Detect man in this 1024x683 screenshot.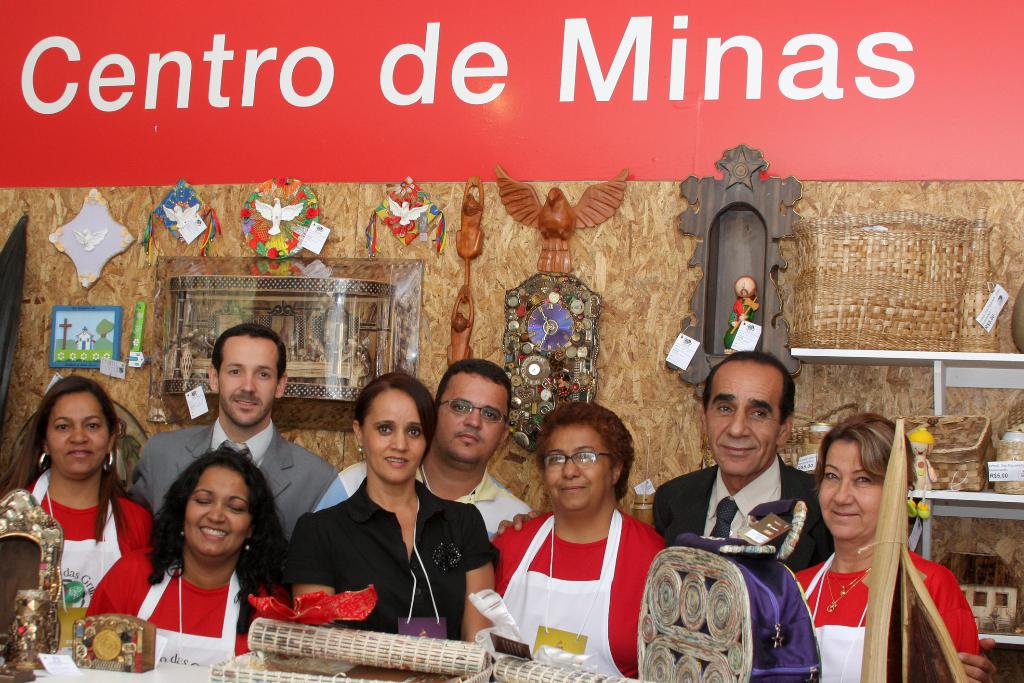
Detection: 646/349/832/573.
